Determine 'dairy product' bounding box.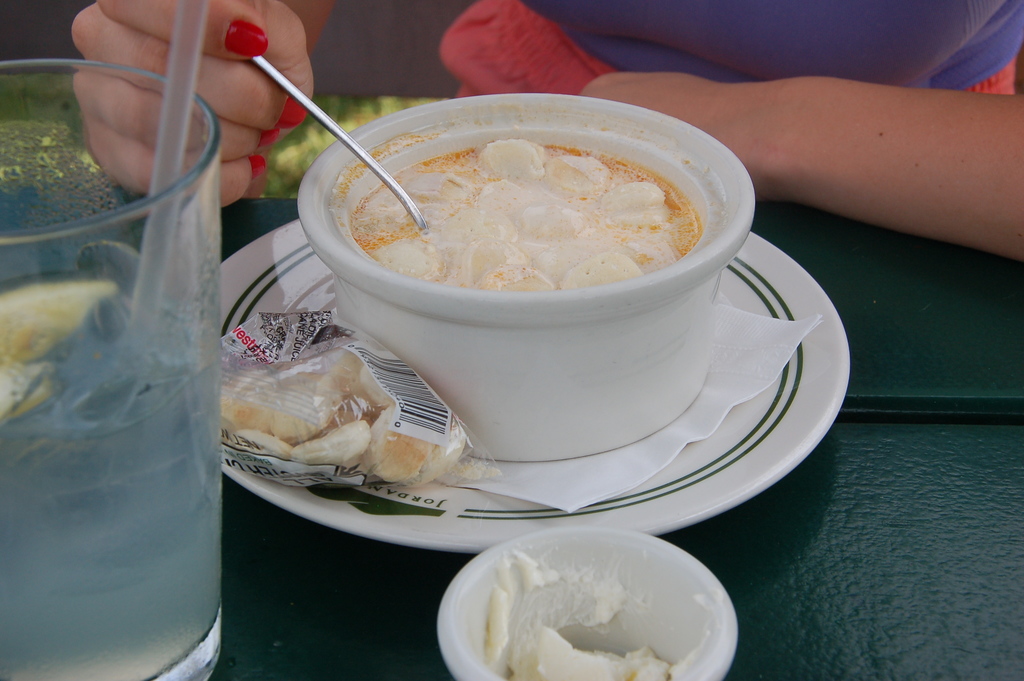
Determined: crop(485, 561, 616, 665).
